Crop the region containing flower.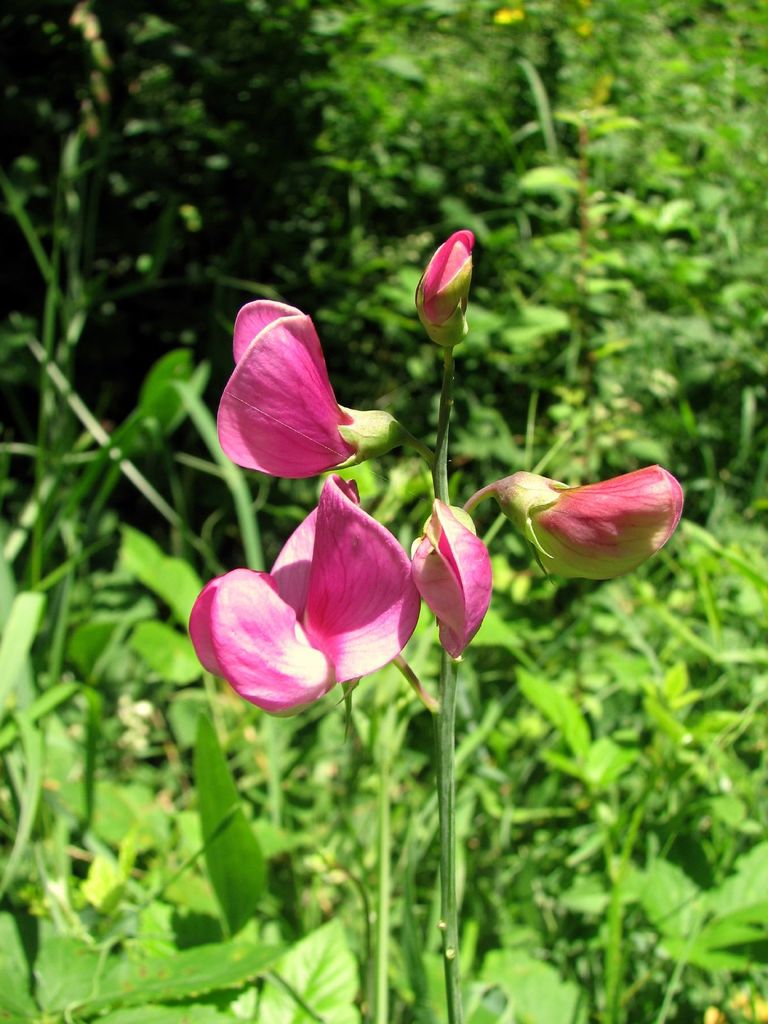
Crop region: bbox(516, 456, 680, 586).
